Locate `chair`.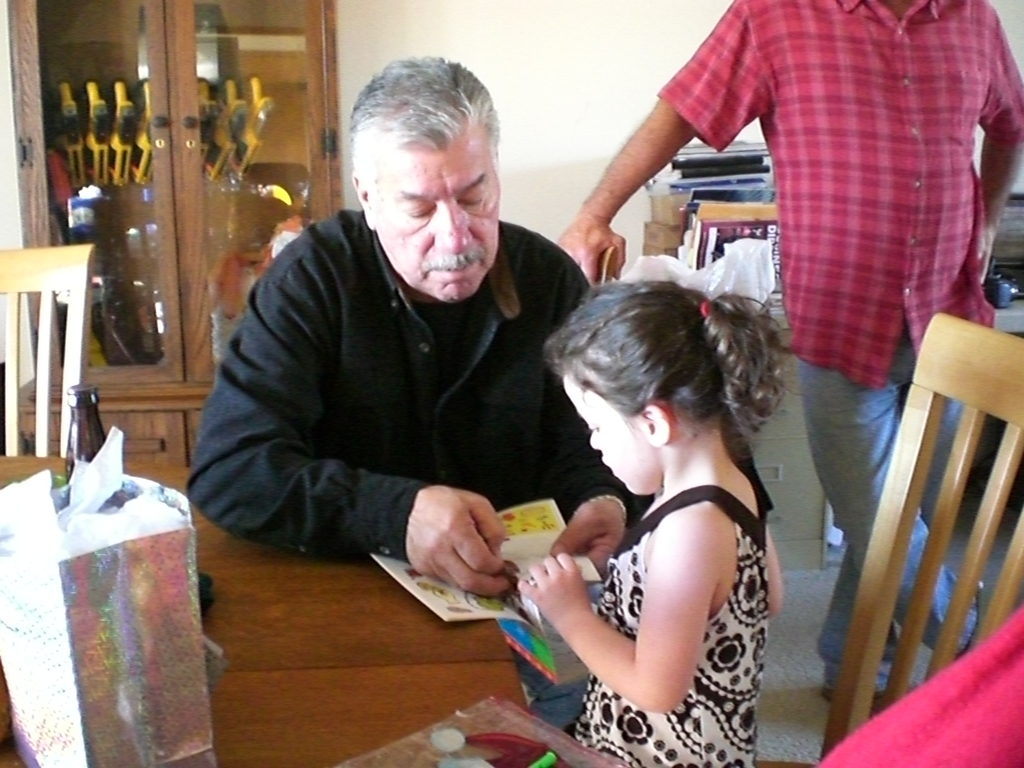
Bounding box: 0/236/99/459.
